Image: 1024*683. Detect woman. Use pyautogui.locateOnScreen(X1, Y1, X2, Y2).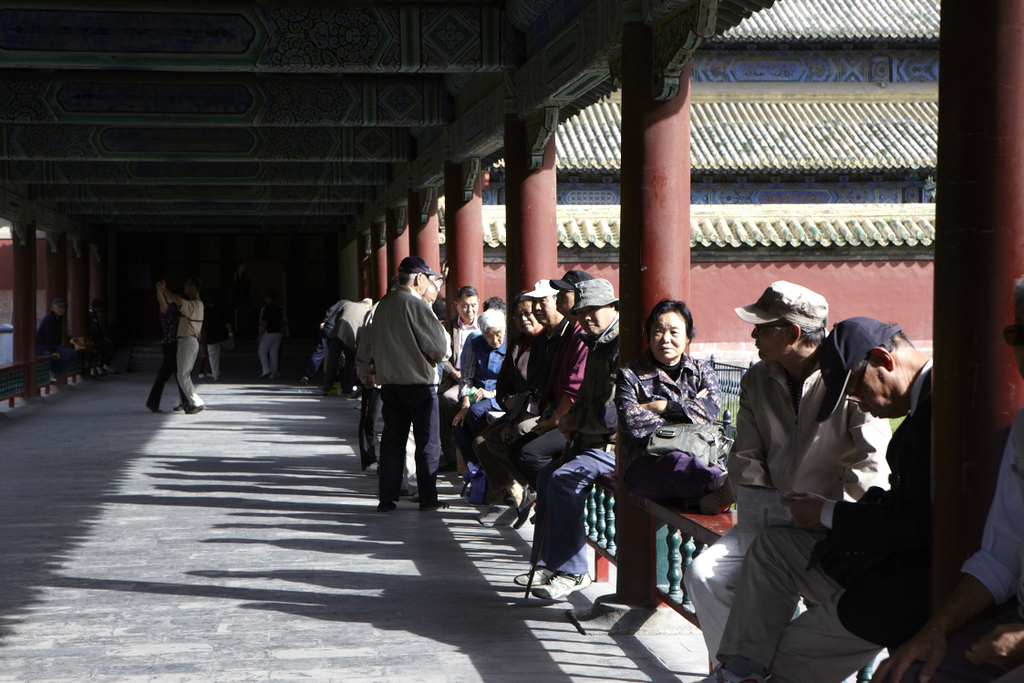
pyautogui.locateOnScreen(617, 300, 735, 521).
